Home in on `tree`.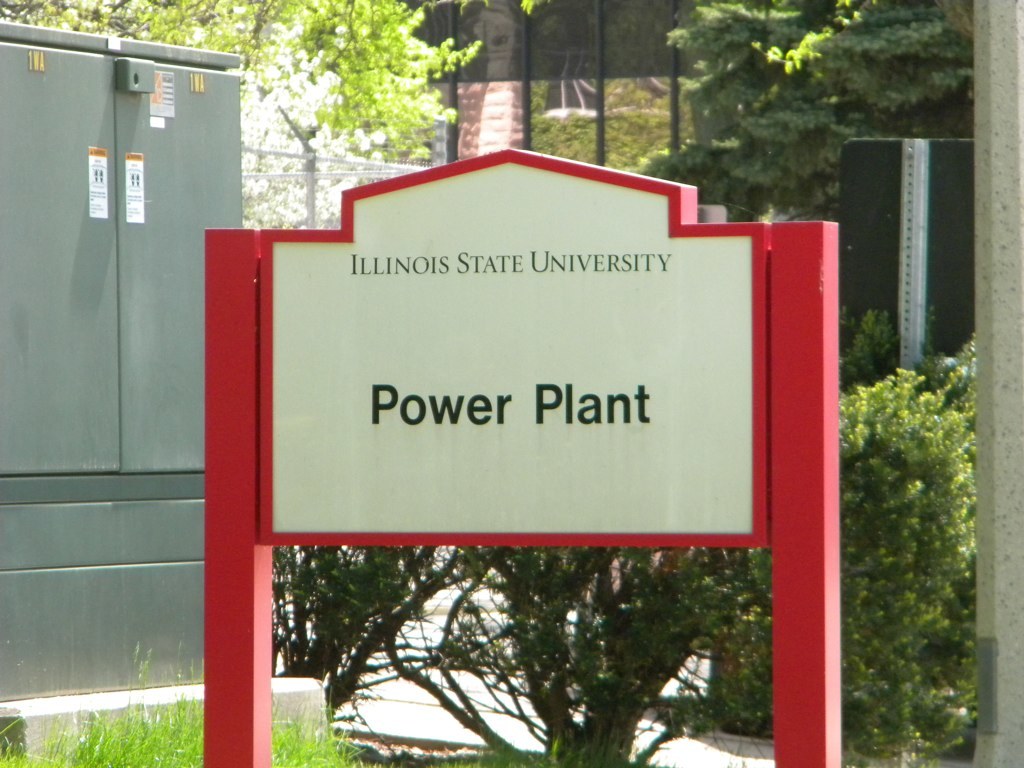
Homed in at [626, 0, 990, 216].
